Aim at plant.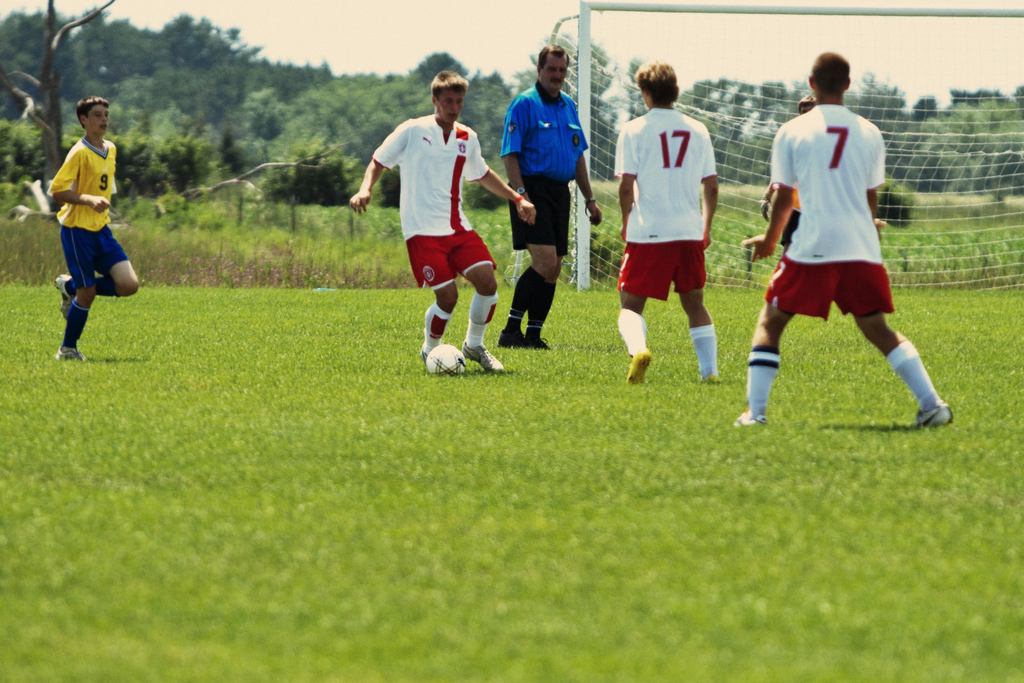
Aimed at bbox(147, 255, 182, 283).
